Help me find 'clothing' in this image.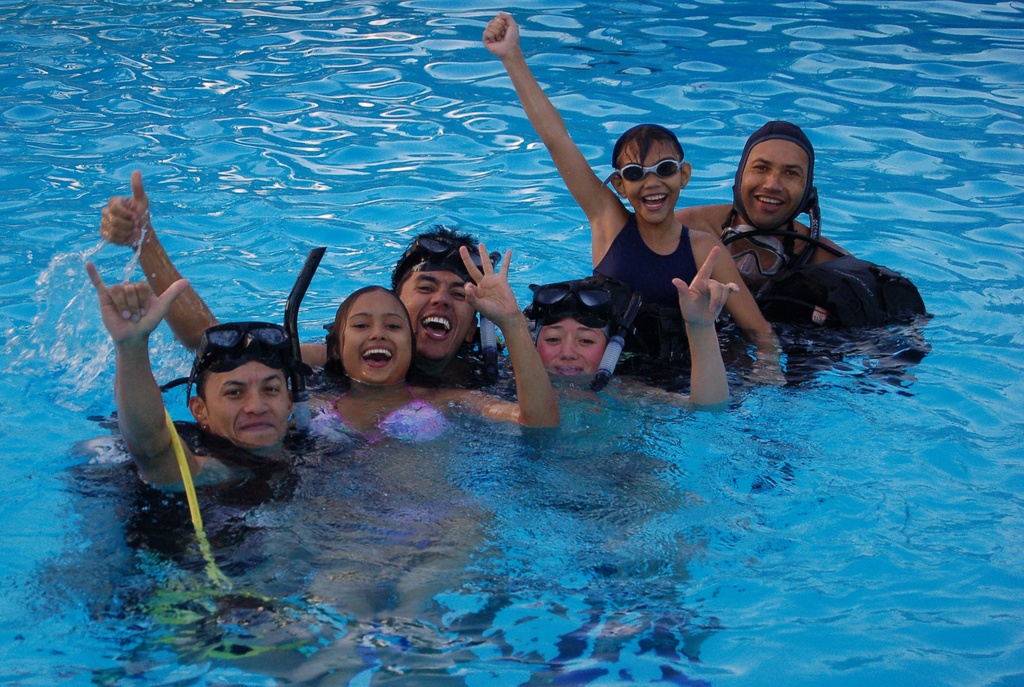
Found it: rect(297, 393, 451, 463).
